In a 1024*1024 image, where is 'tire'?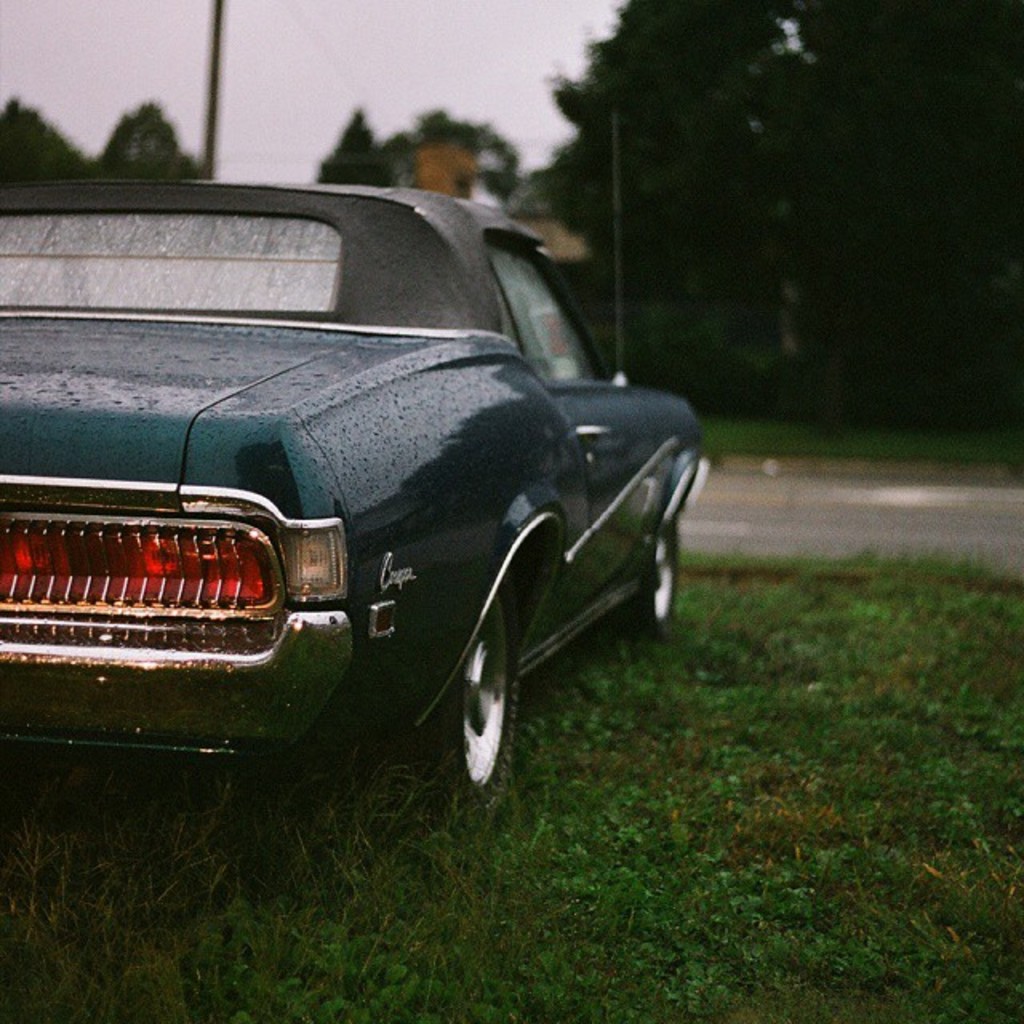
left=611, top=510, right=683, bottom=650.
